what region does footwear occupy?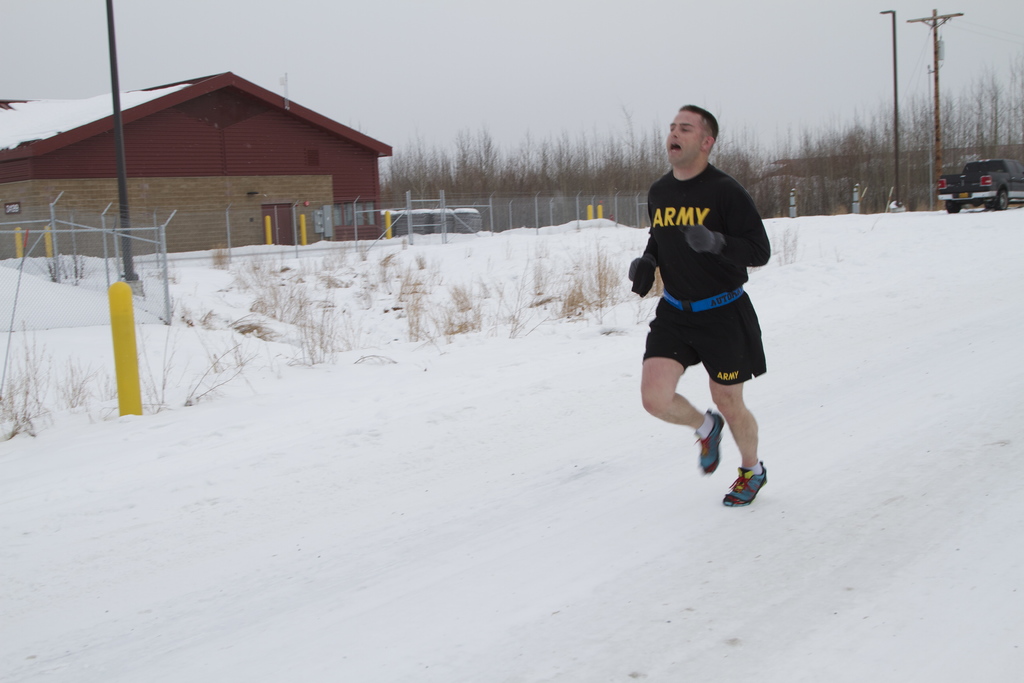
pyautogui.locateOnScreen(694, 408, 726, 473).
